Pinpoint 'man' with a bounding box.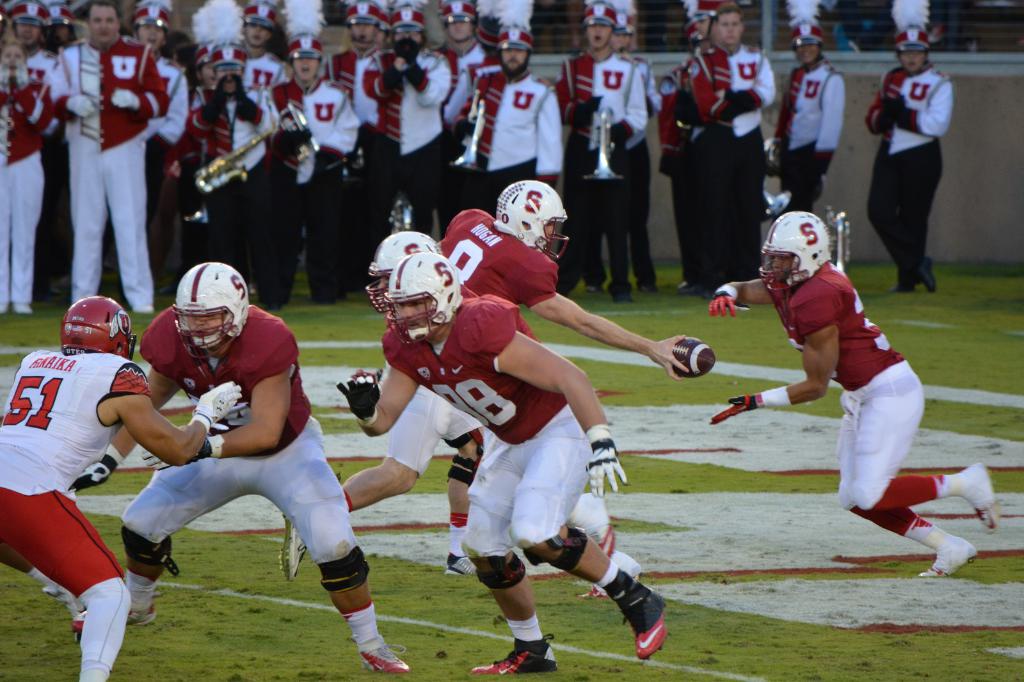
86/242/424/681.
